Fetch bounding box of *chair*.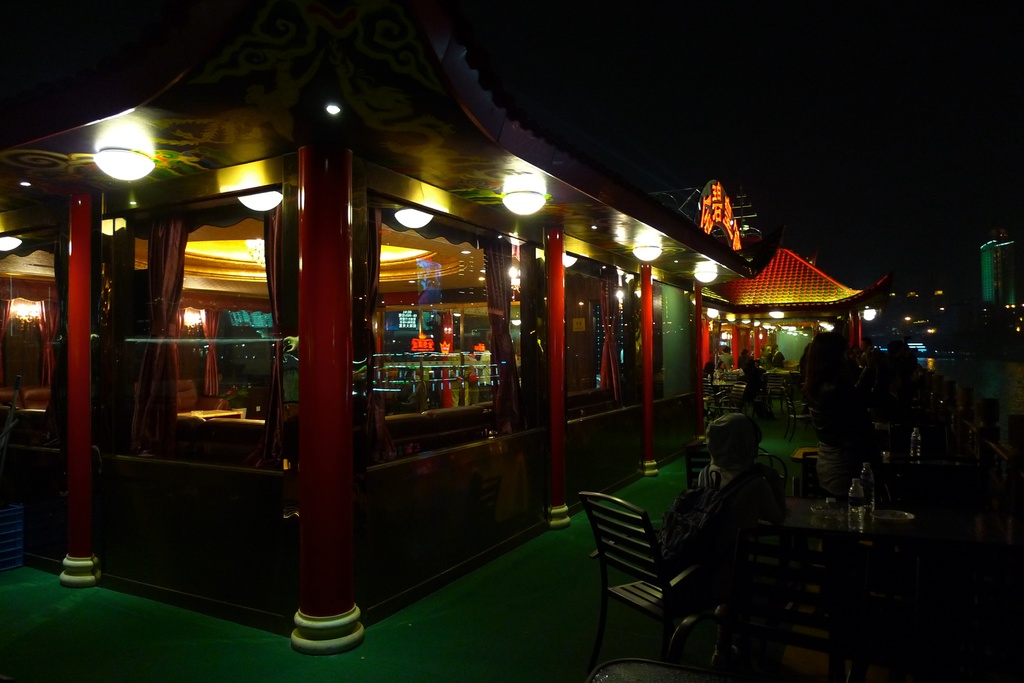
Bbox: detection(580, 472, 703, 655).
